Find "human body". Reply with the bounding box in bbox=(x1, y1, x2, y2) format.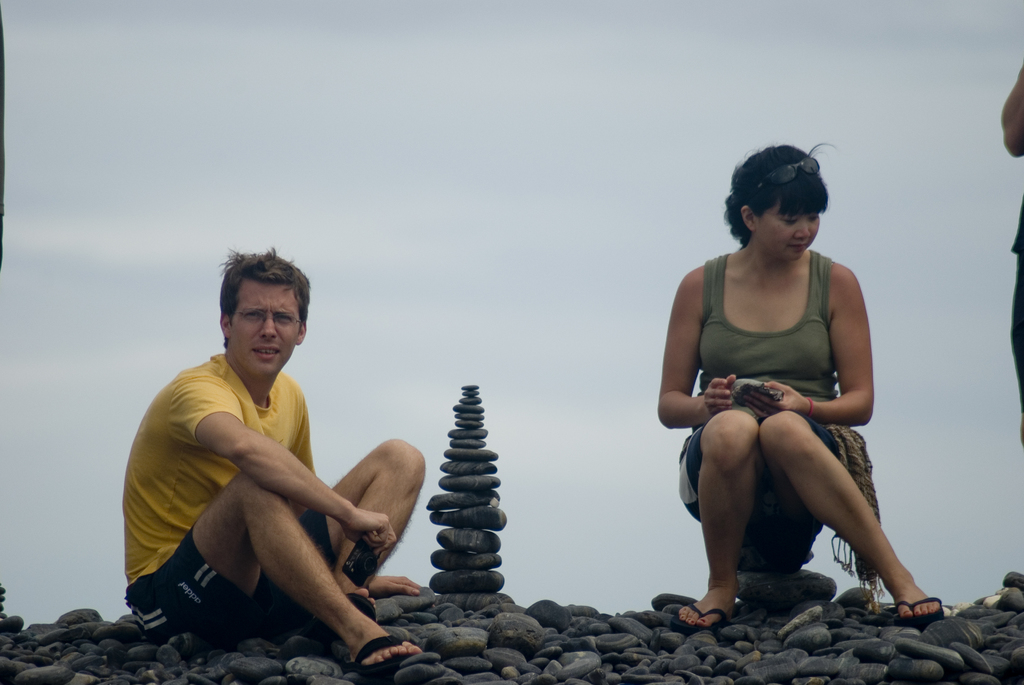
bbox=(998, 60, 1023, 439).
